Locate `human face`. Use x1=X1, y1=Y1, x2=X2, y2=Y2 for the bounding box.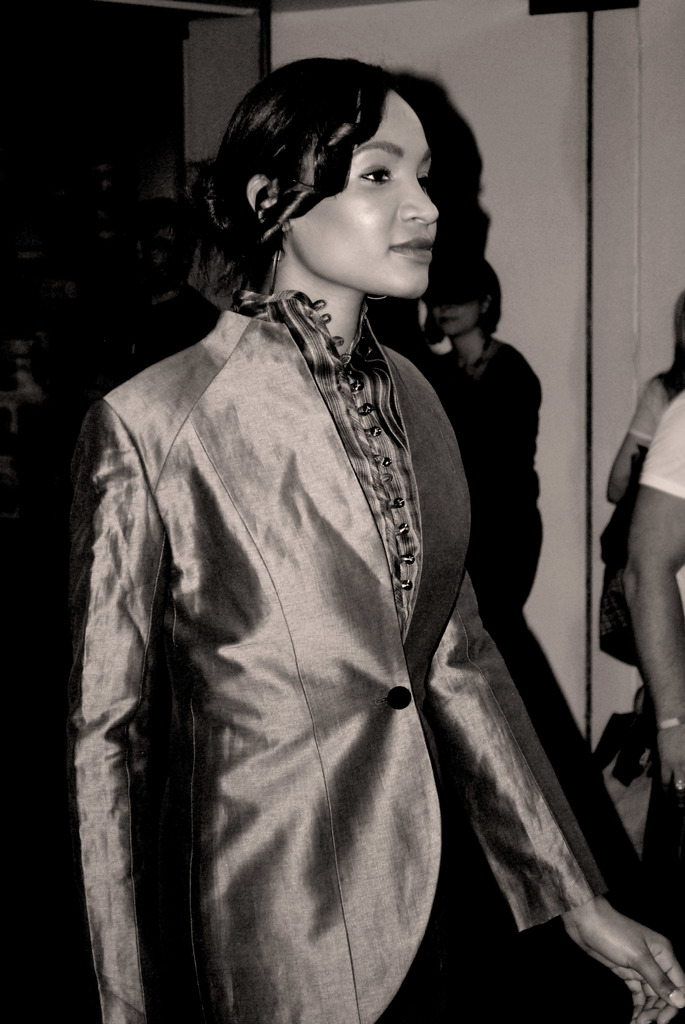
x1=435, y1=271, x2=489, y2=332.
